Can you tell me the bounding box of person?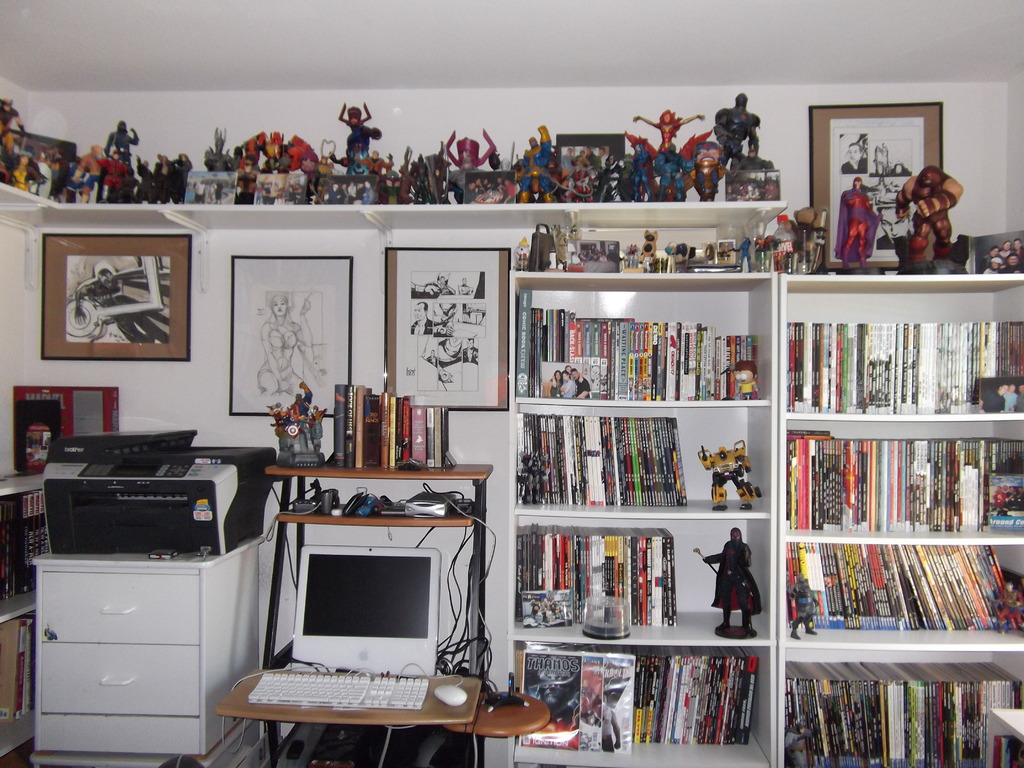
<box>980,381,1005,417</box>.
